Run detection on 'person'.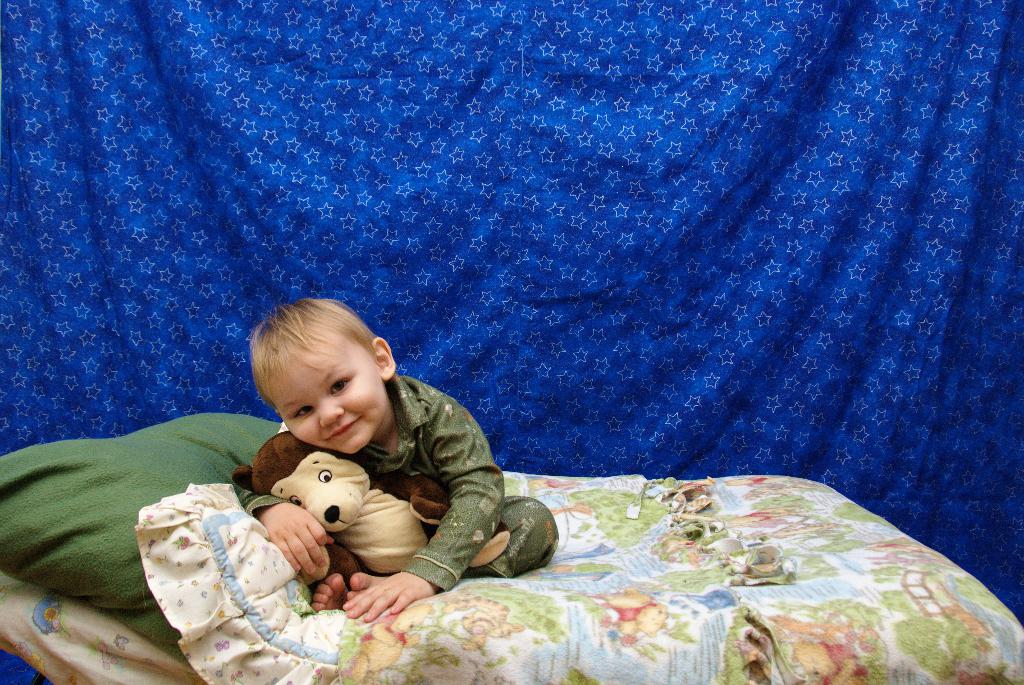
Result: 224, 283, 524, 620.
